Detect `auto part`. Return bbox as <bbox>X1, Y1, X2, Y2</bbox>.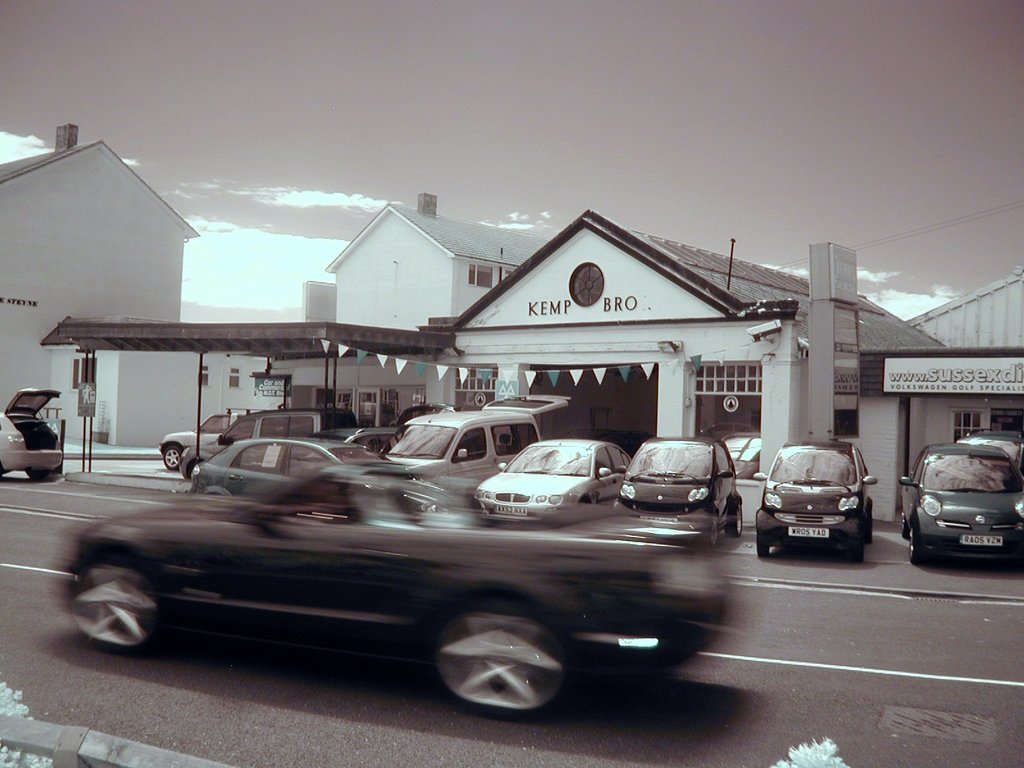
<bbox>764, 492, 783, 509</bbox>.
